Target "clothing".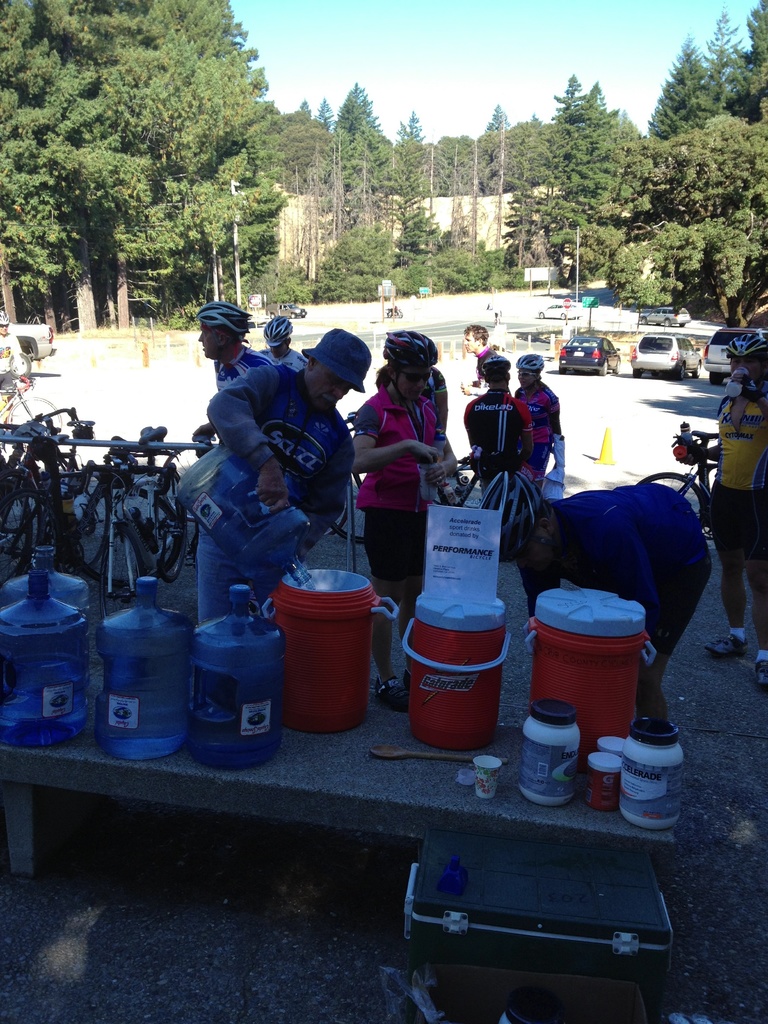
Target region: rect(463, 384, 534, 514).
